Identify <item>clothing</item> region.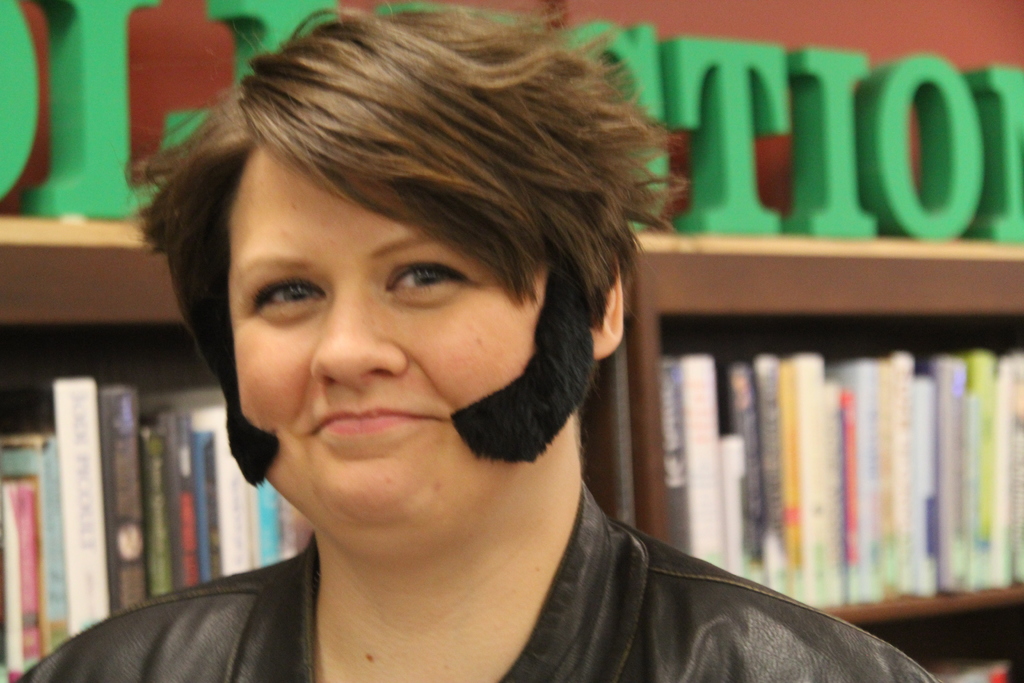
Region: [140,434,928,676].
